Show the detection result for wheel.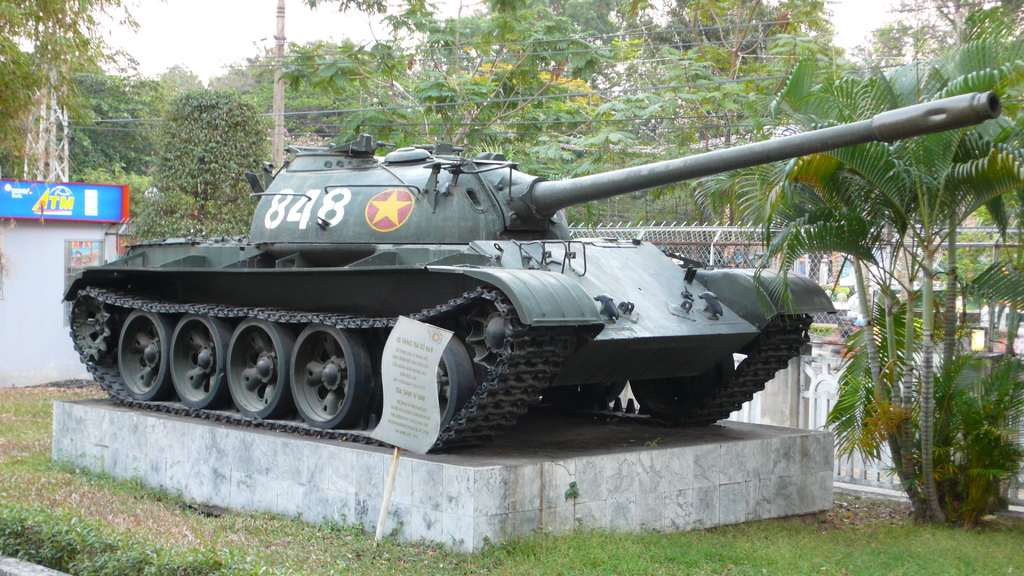
[289,321,364,431].
